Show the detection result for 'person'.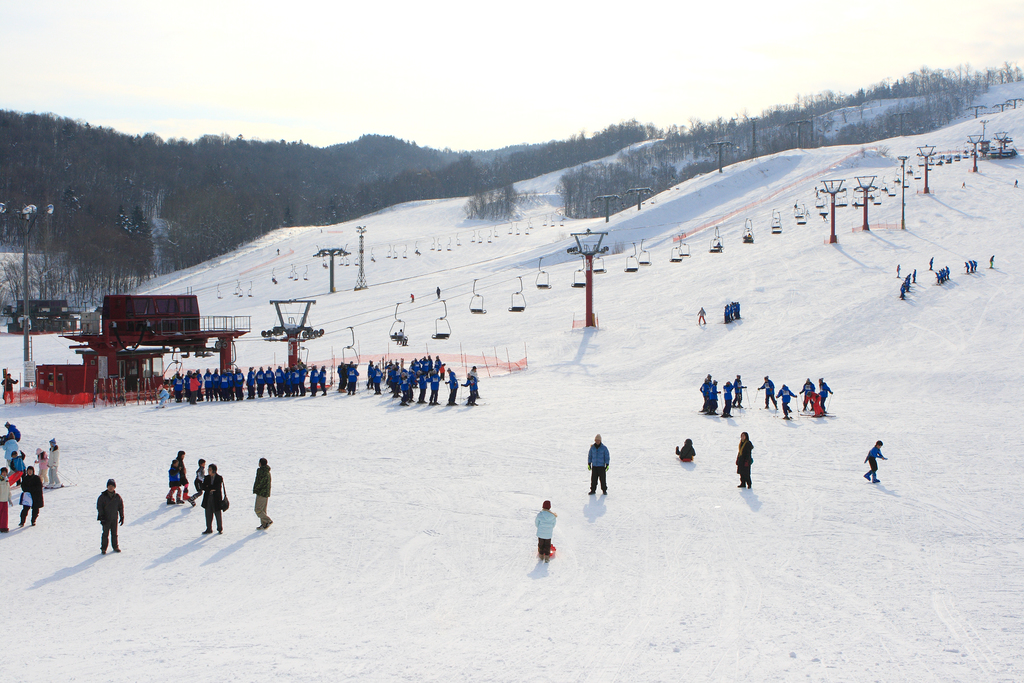
bbox=[899, 270, 915, 299].
